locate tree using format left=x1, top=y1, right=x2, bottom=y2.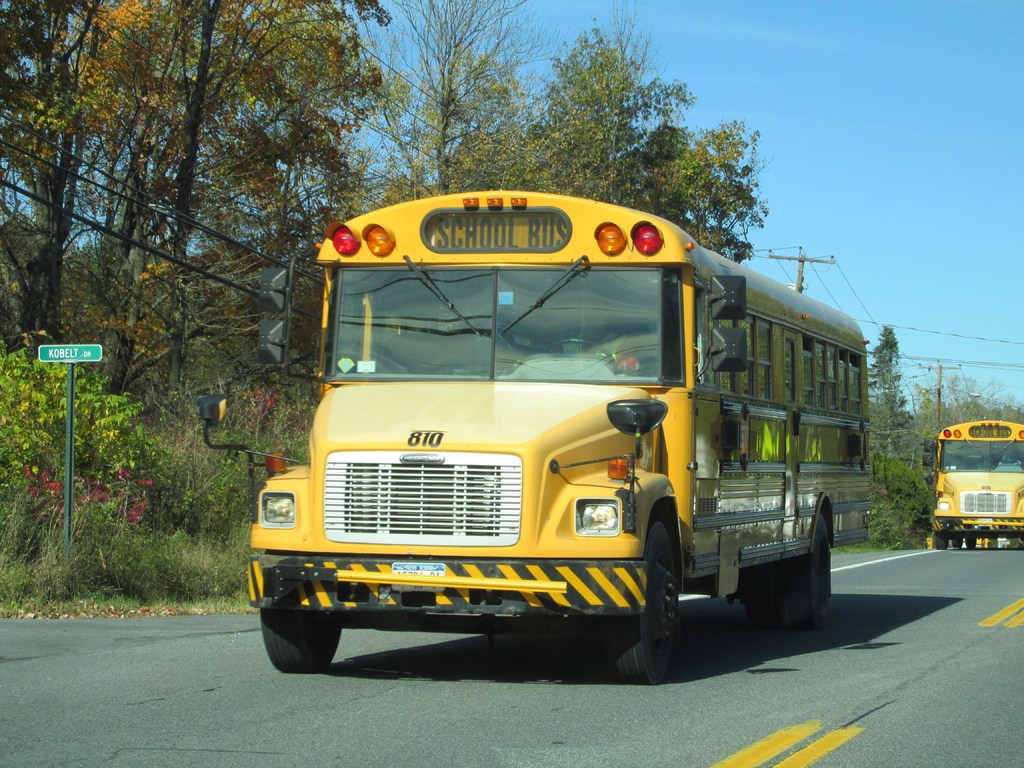
left=493, top=0, right=779, bottom=257.
